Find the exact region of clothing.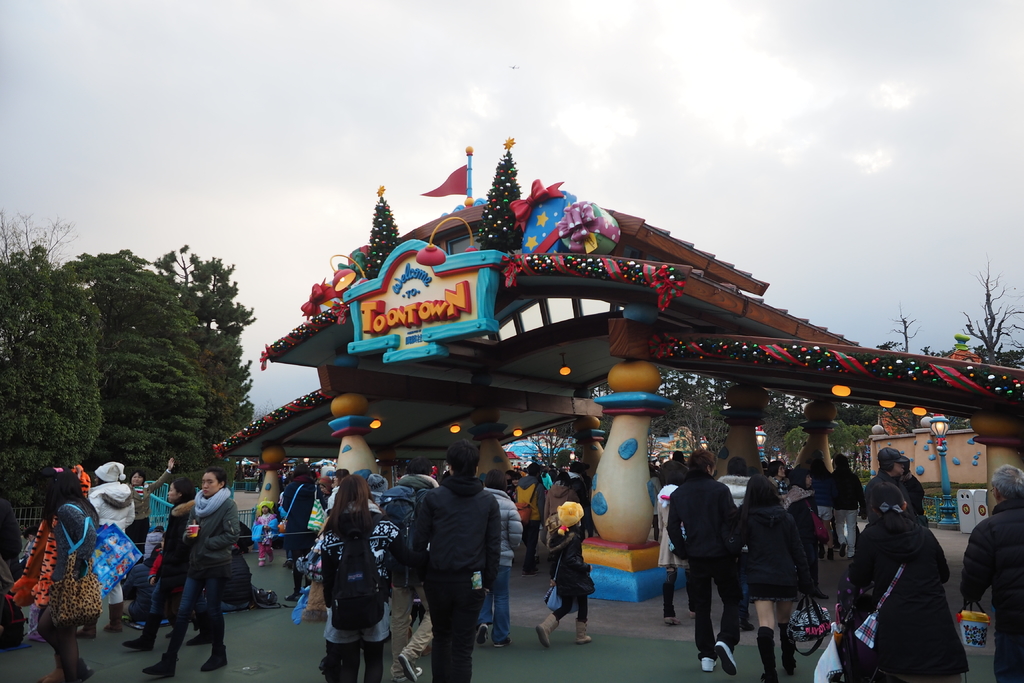
Exact region: bbox(0, 470, 241, 652).
